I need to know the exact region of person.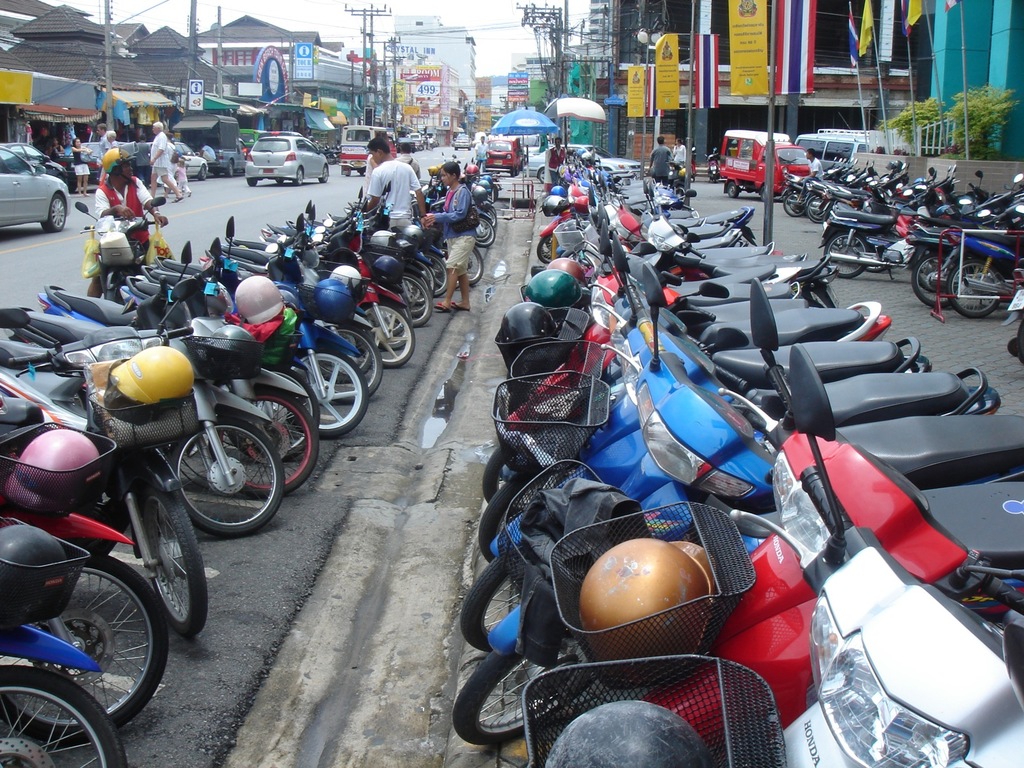
Region: [x1=645, y1=138, x2=671, y2=190].
